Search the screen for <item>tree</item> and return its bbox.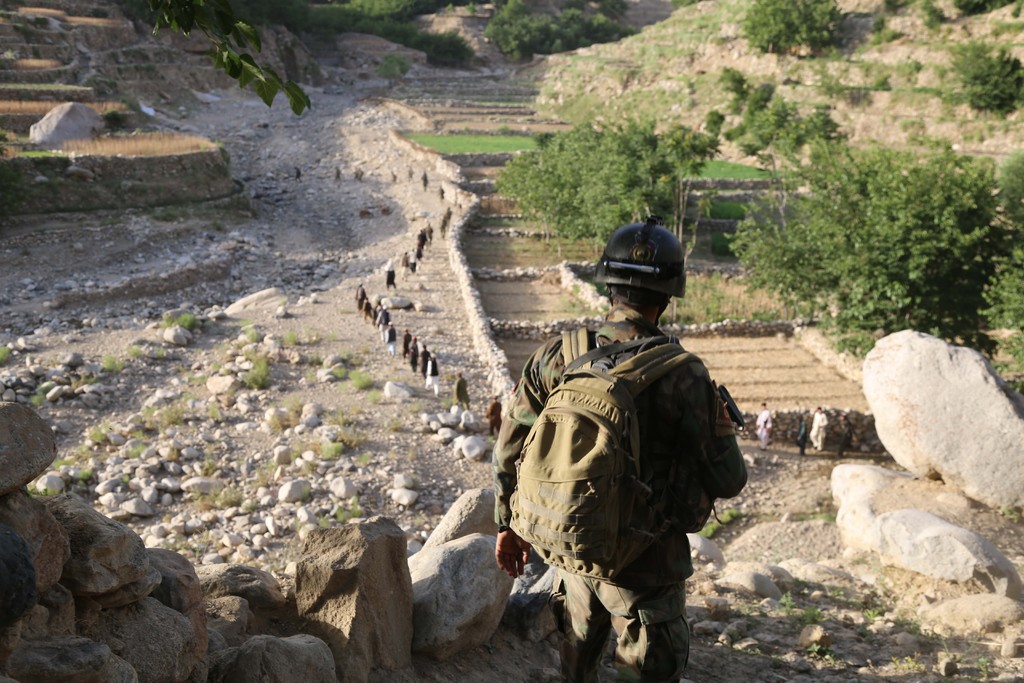
Found: 740,0,840,51.
